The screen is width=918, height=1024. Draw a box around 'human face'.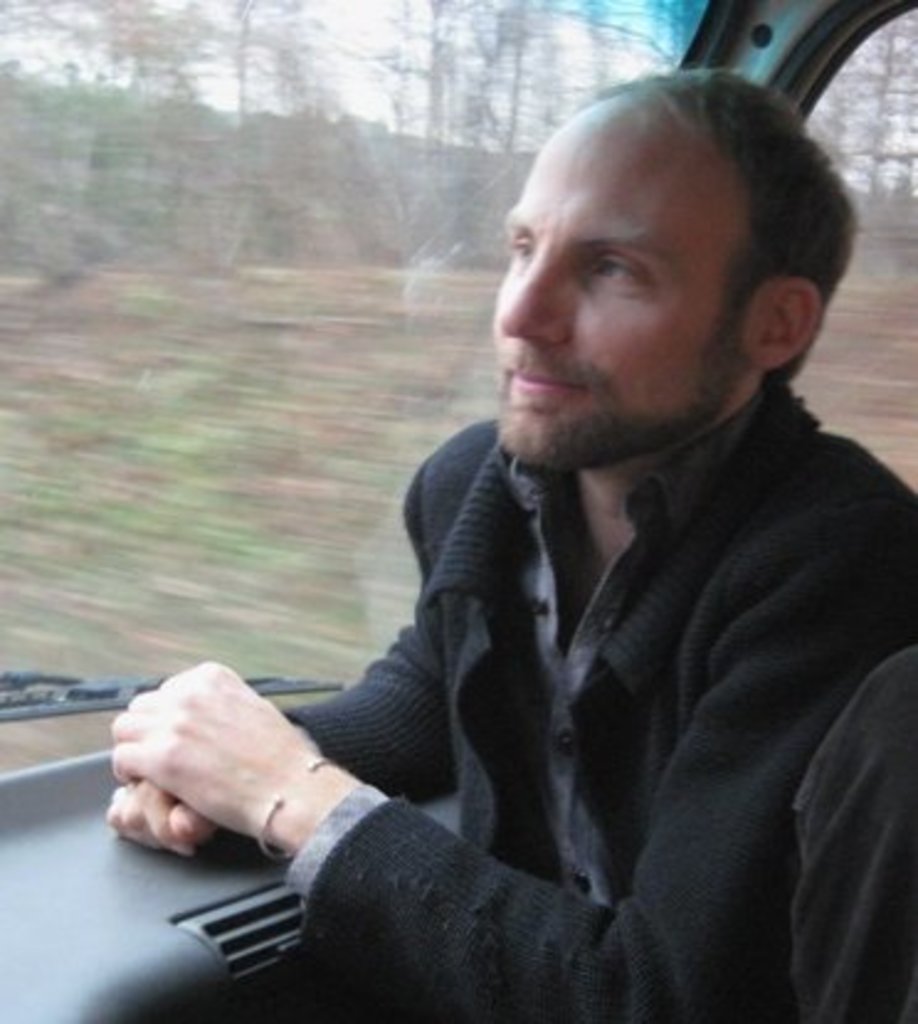
486 106 711 459.
